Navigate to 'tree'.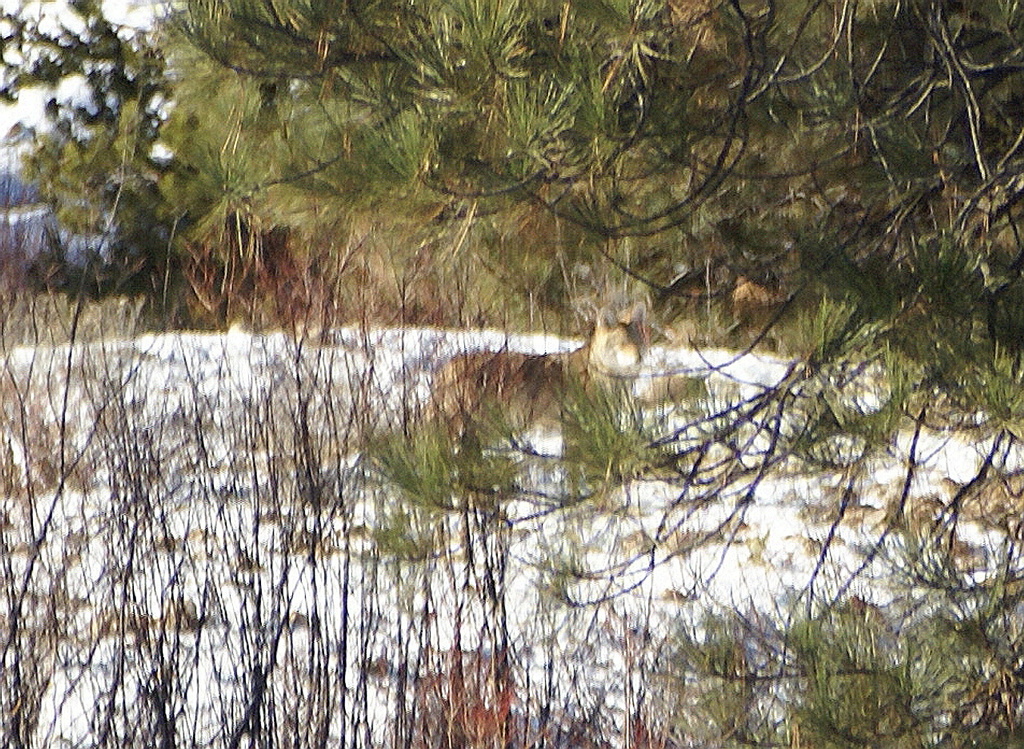
Navigation target: (61,17,975,702).
